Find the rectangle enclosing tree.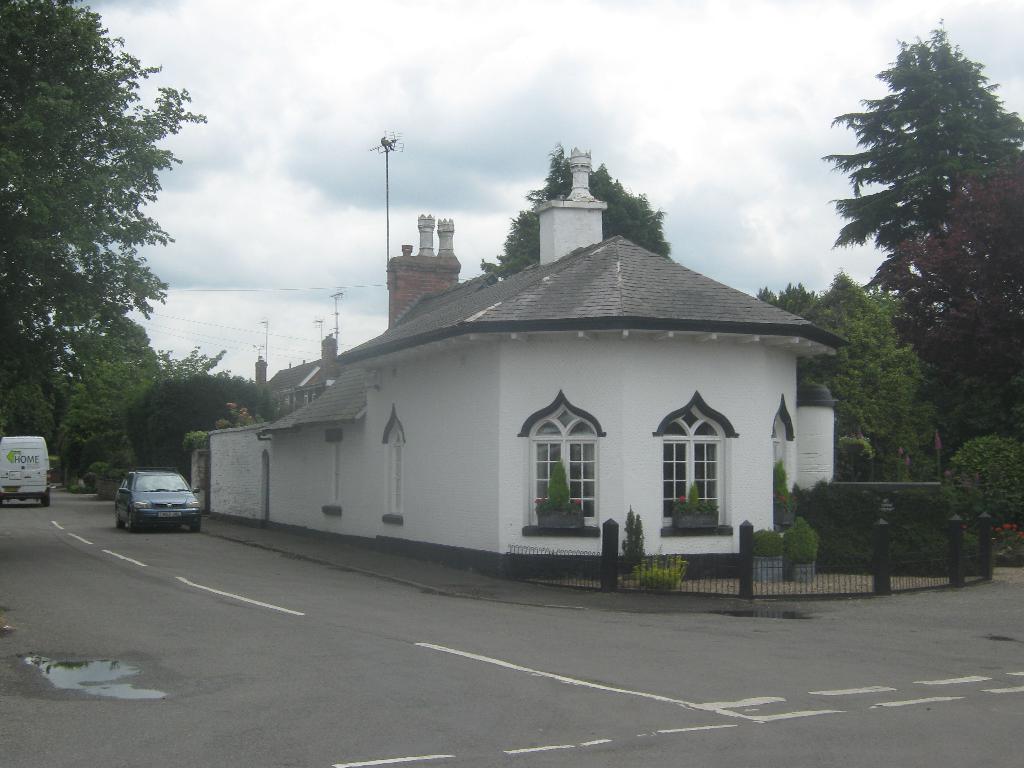
(left=122, top=353, right=285, bottom=486).
